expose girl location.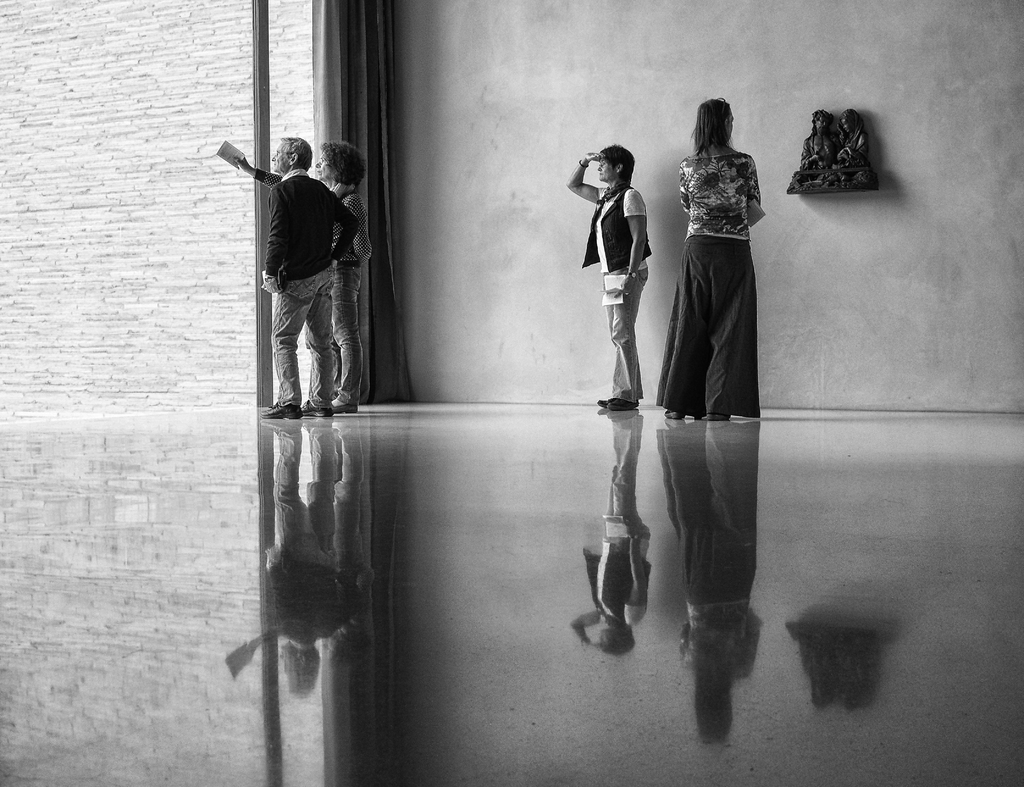
Exposed at Rect(656, 95, 760, 422).
